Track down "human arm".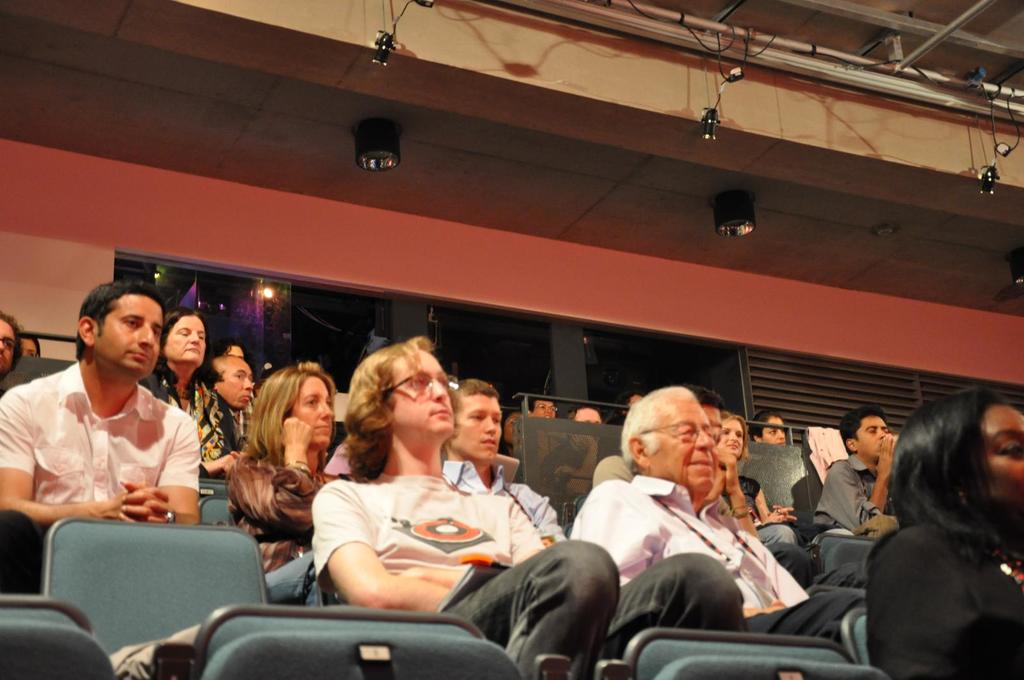
Tracked to select_region(224, 417, 326, 537).
